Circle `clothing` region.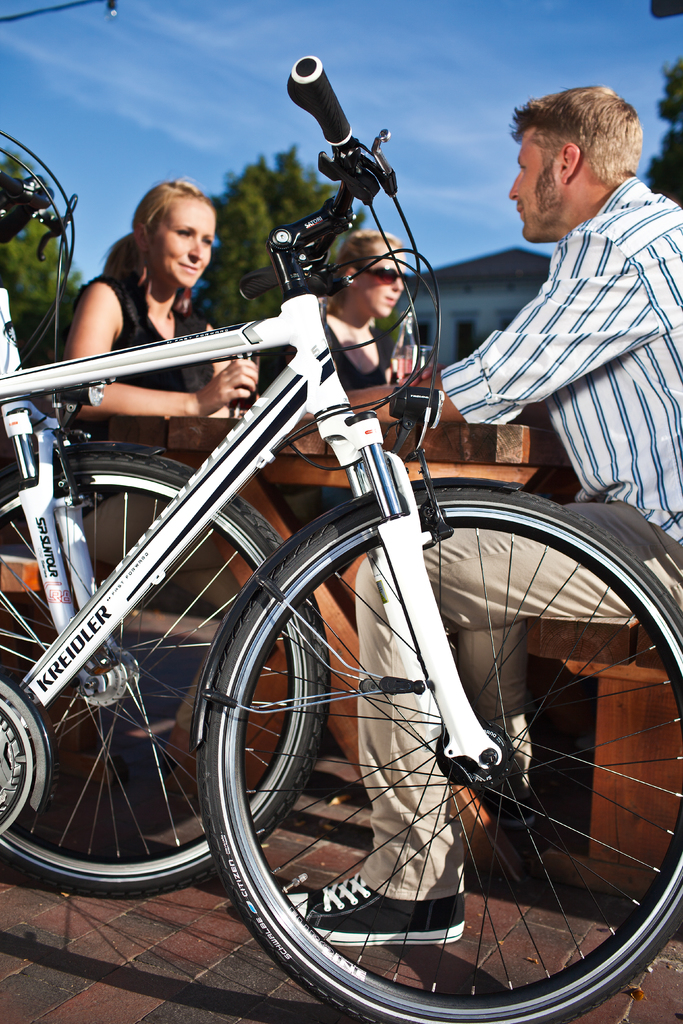
Region: <region>457, 116, 662, 535</region>.
